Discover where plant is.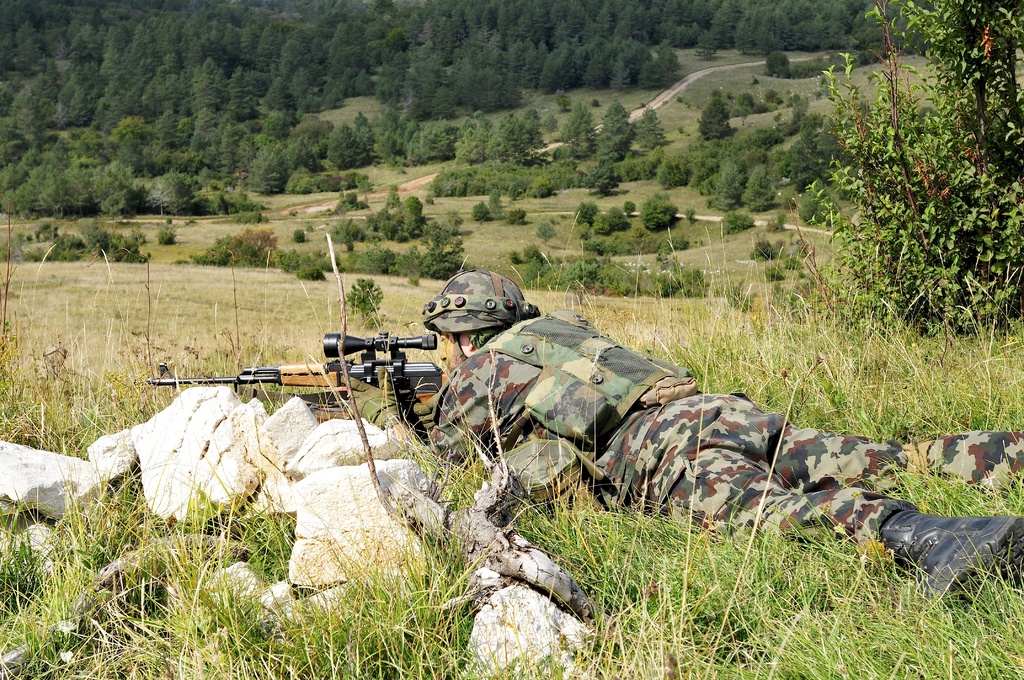
Discovered at x1=346, y1=276, x2=391, y2=344.
